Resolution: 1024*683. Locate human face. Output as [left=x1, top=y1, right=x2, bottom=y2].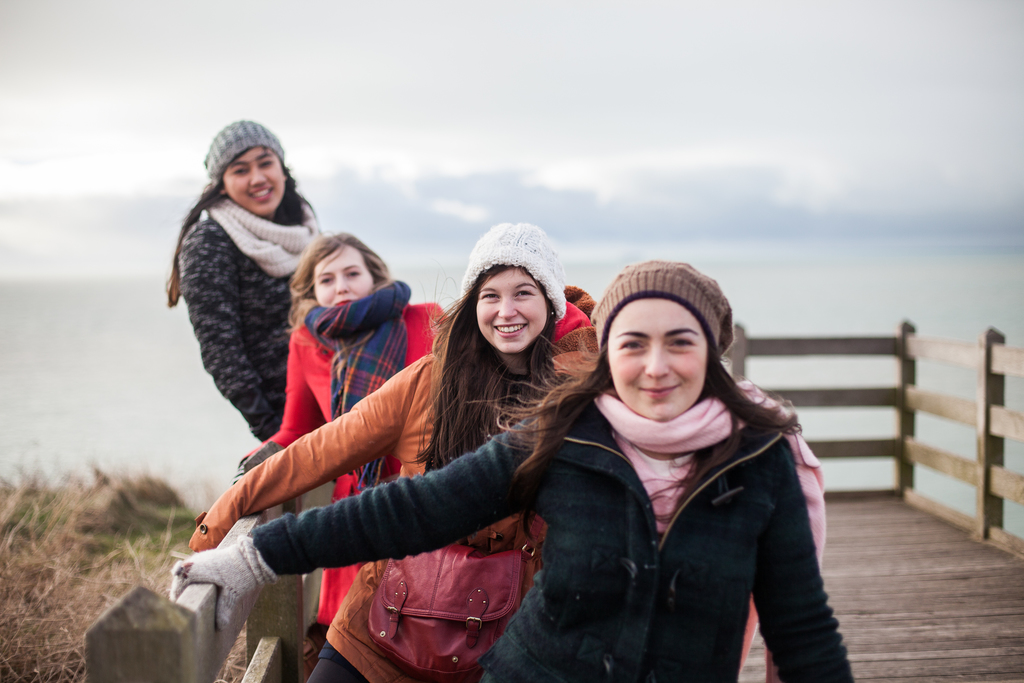
[left=312, top=243, right=375, bottom=308].
